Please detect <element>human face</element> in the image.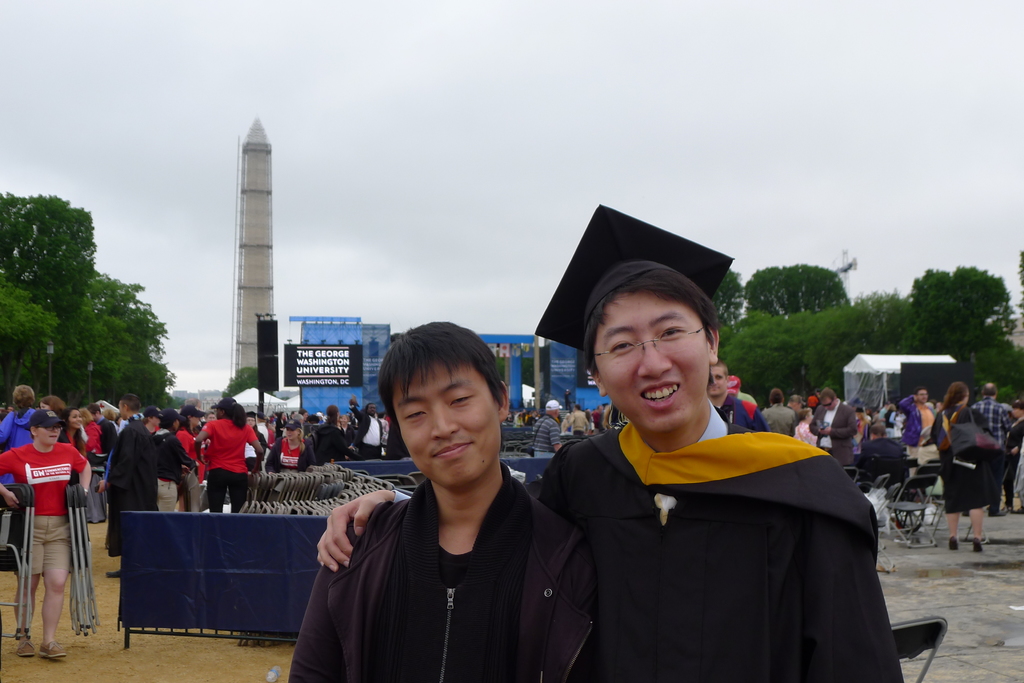
369:403:378:415.
